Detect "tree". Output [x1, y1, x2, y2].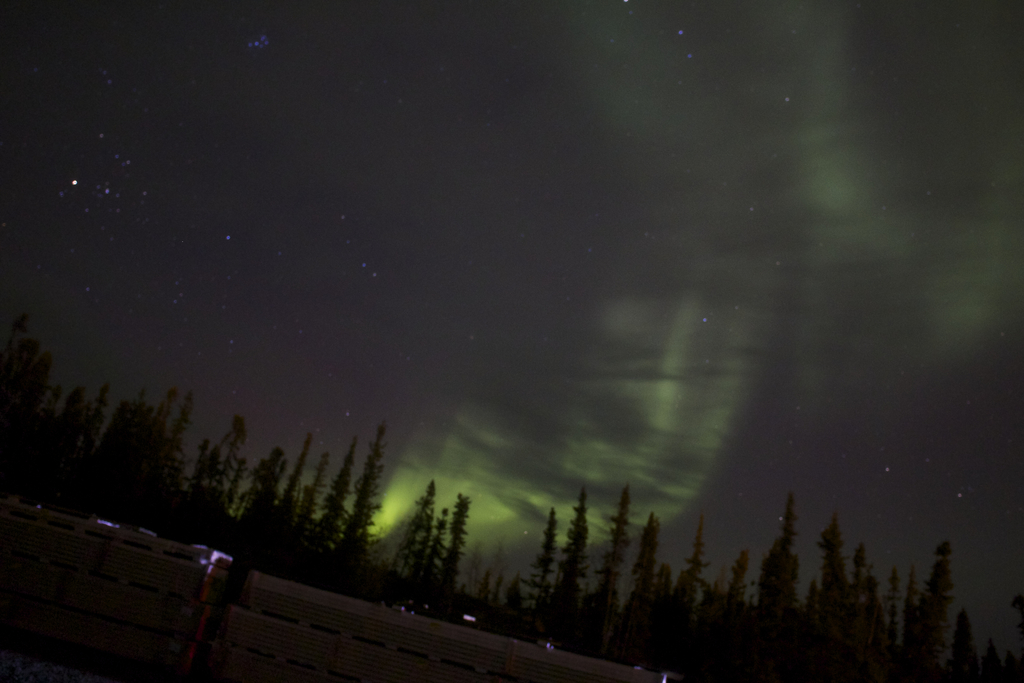
[1014, 593, 1023, 620].
